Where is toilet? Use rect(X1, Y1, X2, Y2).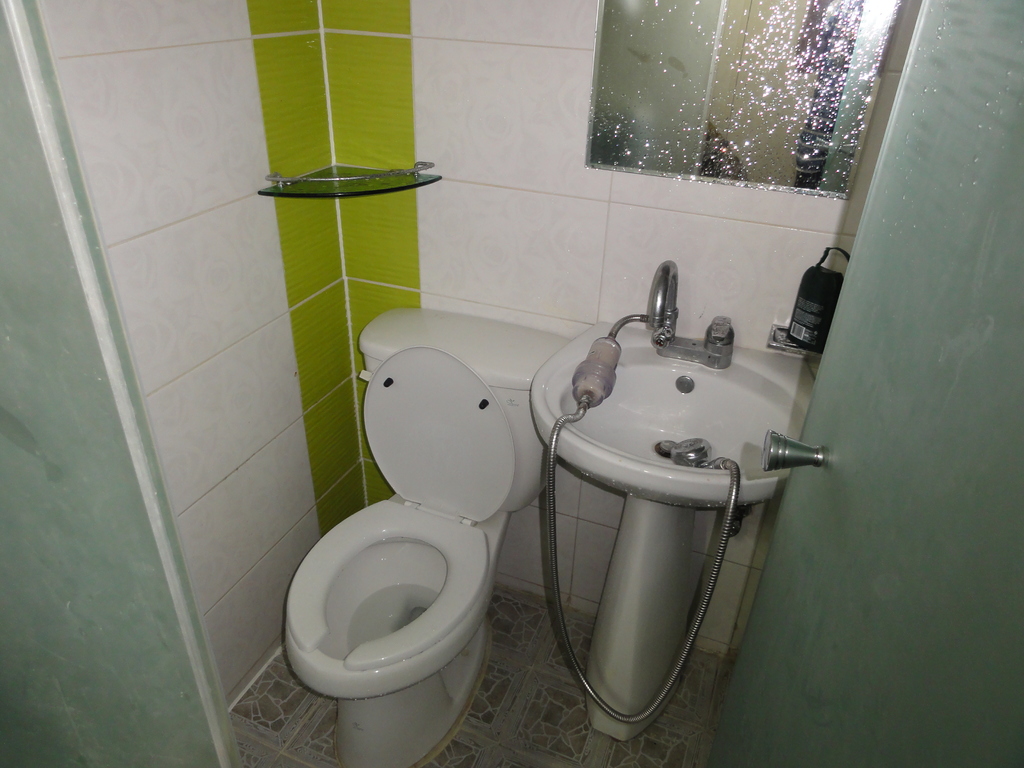
rect(264, 308, 564, 760).
